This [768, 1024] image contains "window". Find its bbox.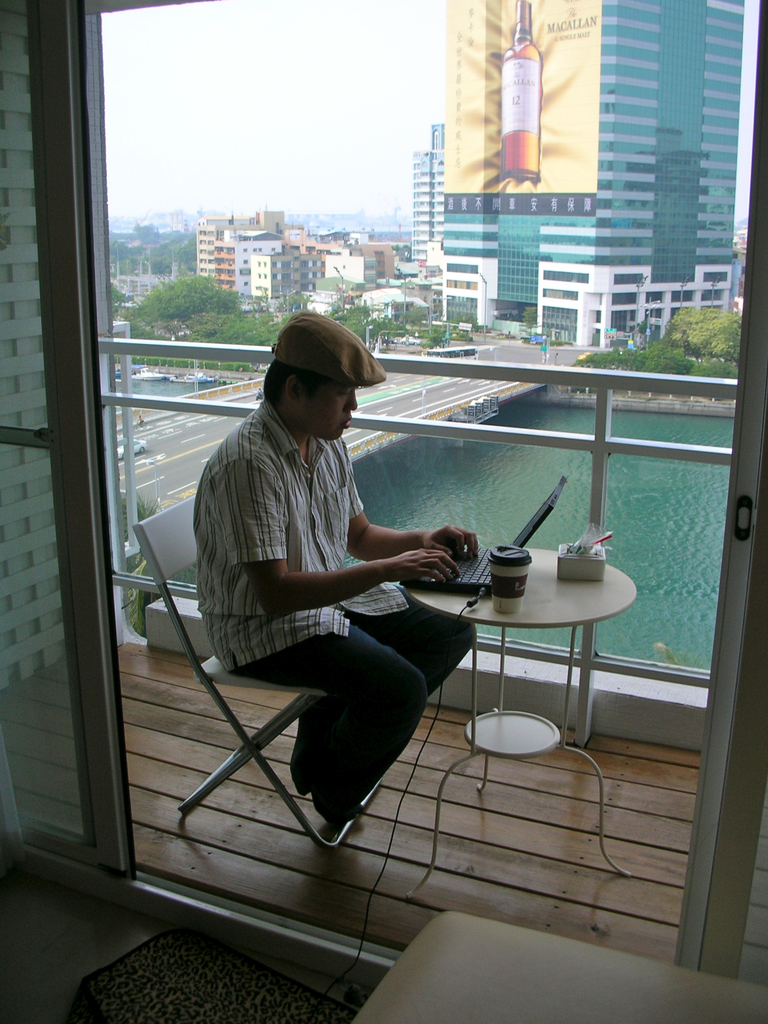
{"x1": 242, "y1": 249, "x2": 248, "y2": 256}.
